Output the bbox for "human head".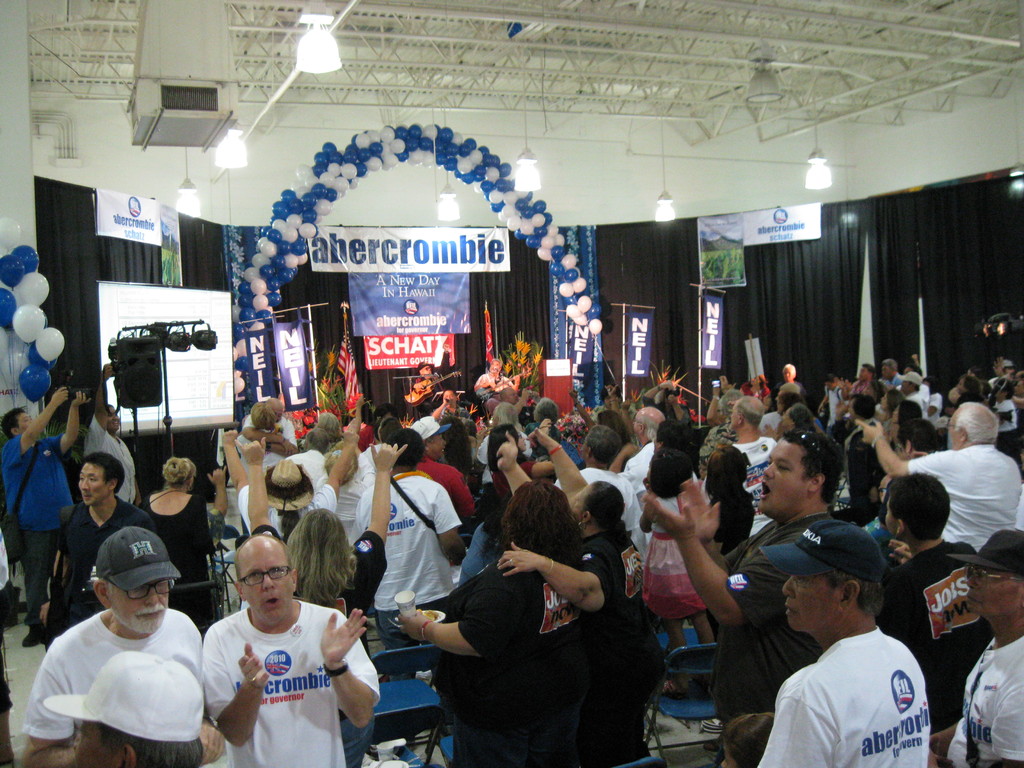
box(760, 427, 846, 521).
